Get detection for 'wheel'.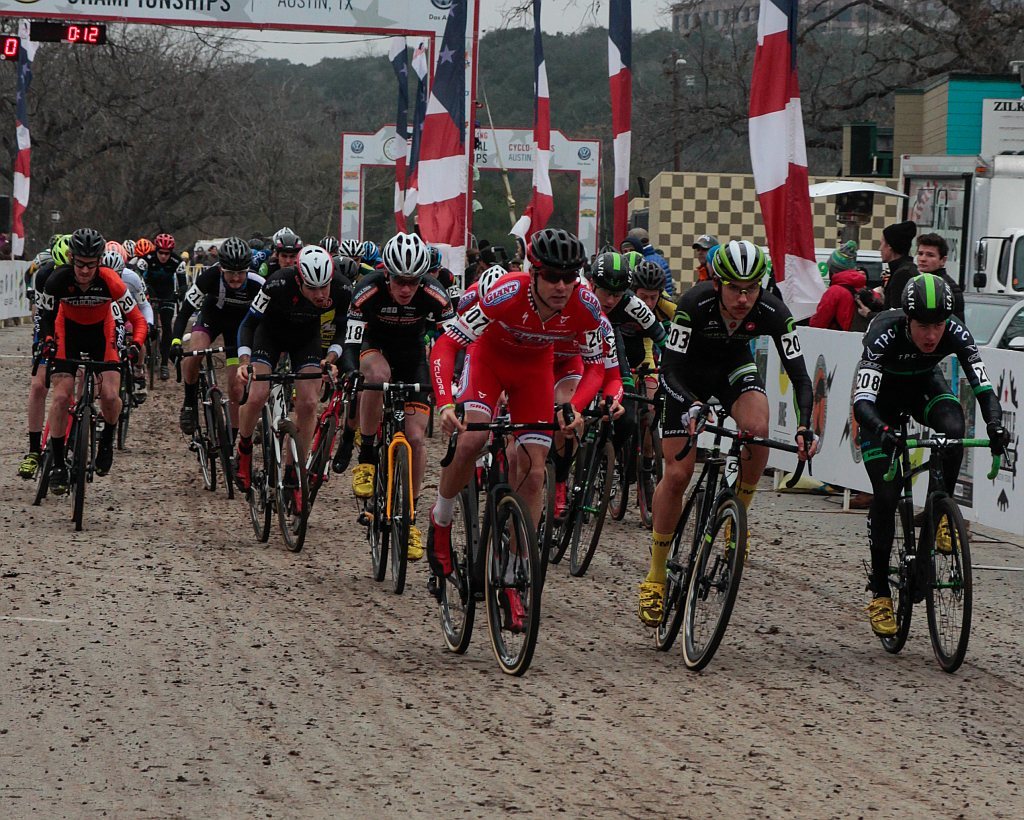
Detection: {"x1": 867, "y1": 490, "x2": 914, "y2": 652}.
